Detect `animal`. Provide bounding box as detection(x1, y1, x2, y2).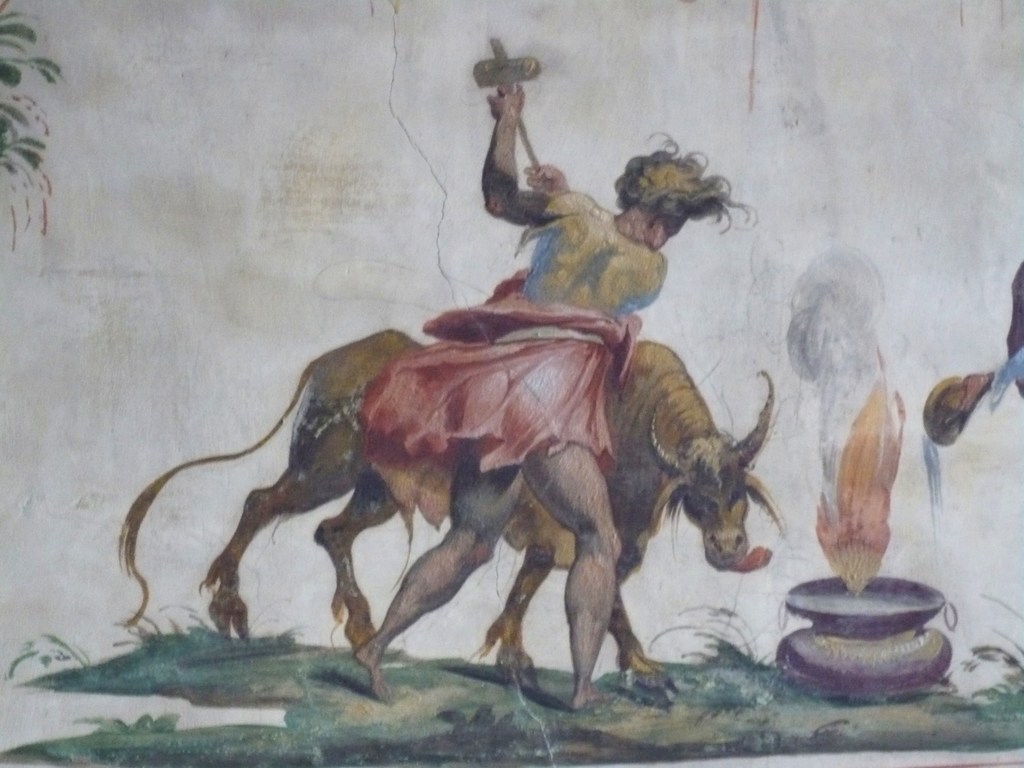
detection(113, 319, 797, 717).
